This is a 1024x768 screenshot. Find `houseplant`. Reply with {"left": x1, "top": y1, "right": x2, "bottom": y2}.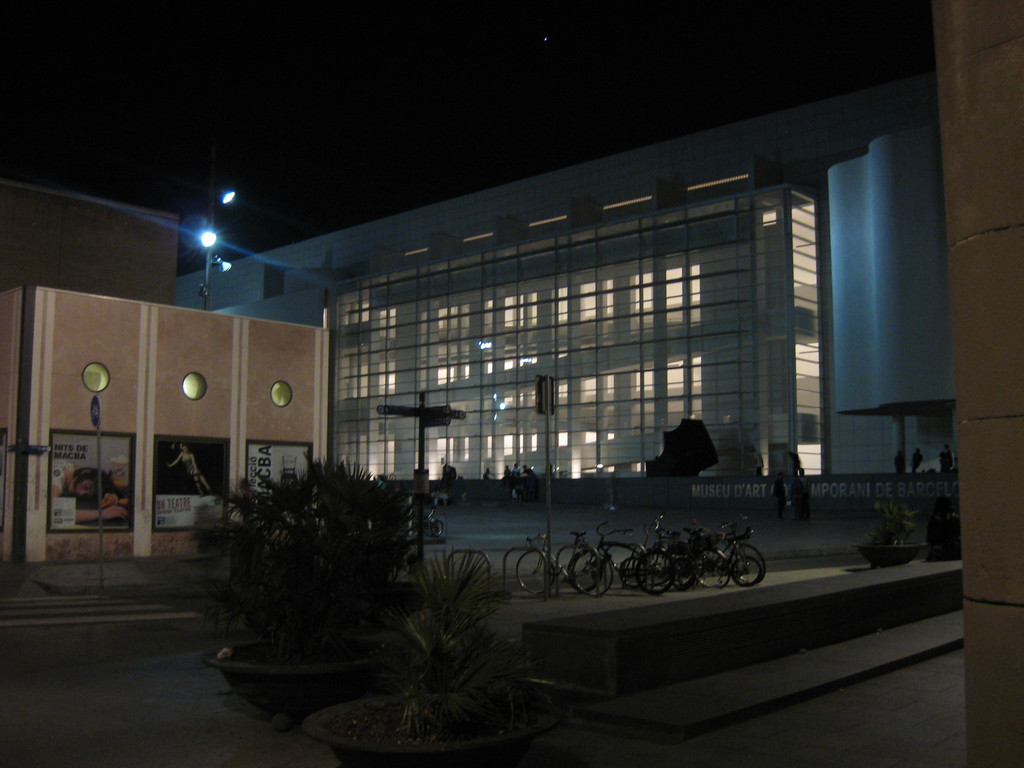
{"left": 192, "top": 445, "right": 433, "bottom": 705}.
